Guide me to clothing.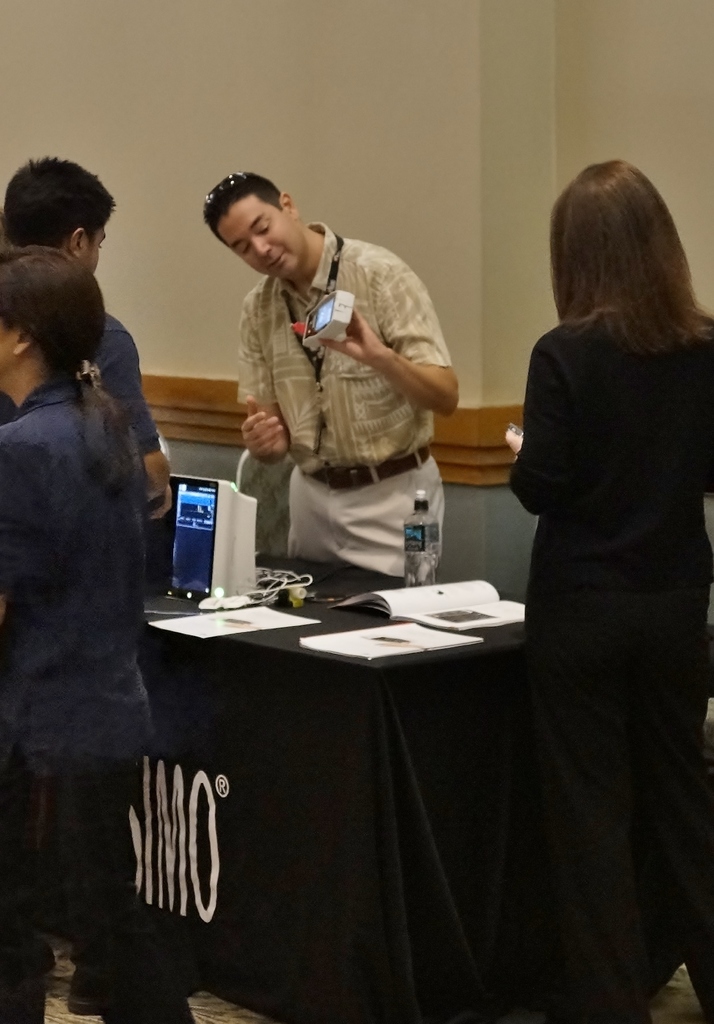
Guidance: (0,301,160,449).
